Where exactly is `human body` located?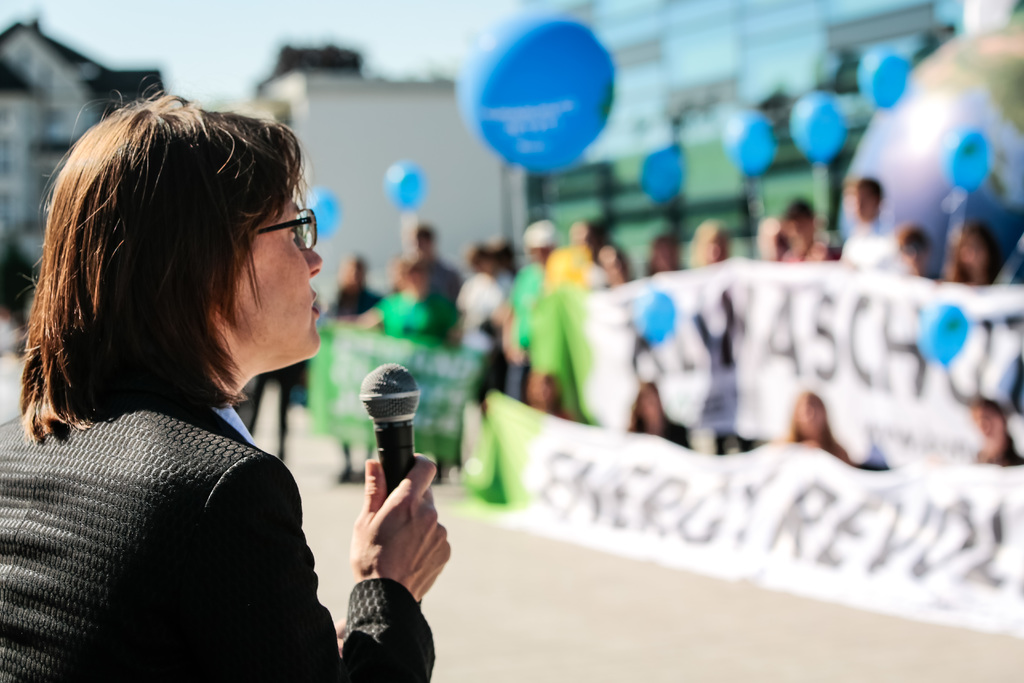
Its bounding box is bbox=[624, 414, 692, 449].
